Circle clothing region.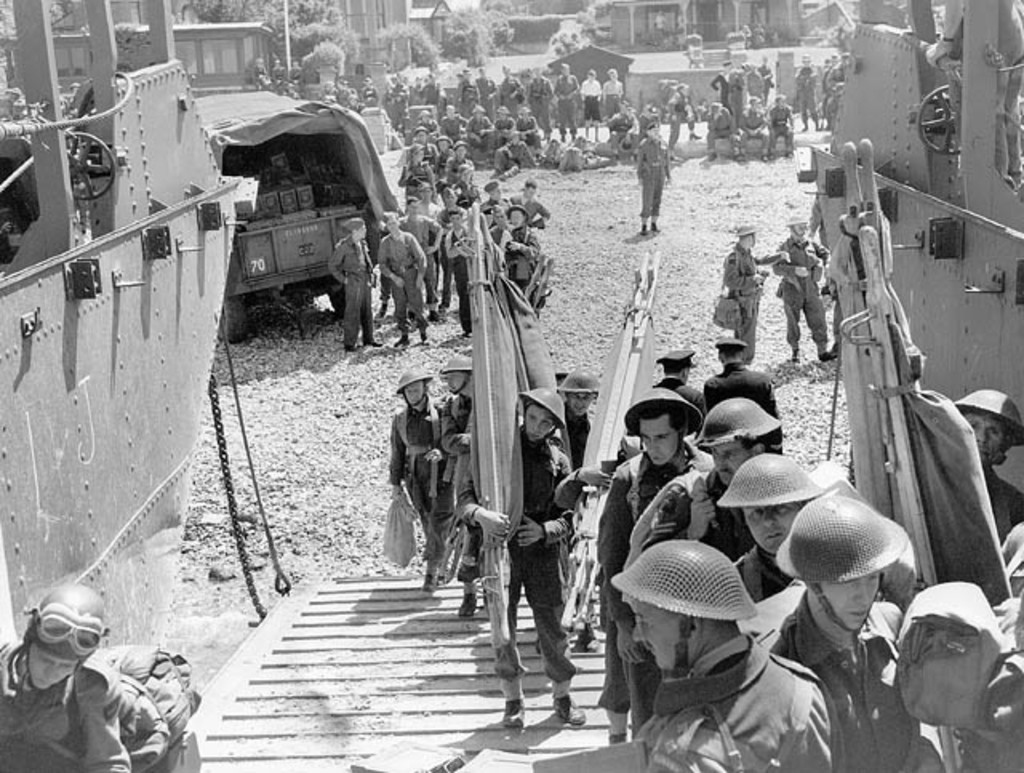
Region: bbox=(632, 466, 747, 571).
